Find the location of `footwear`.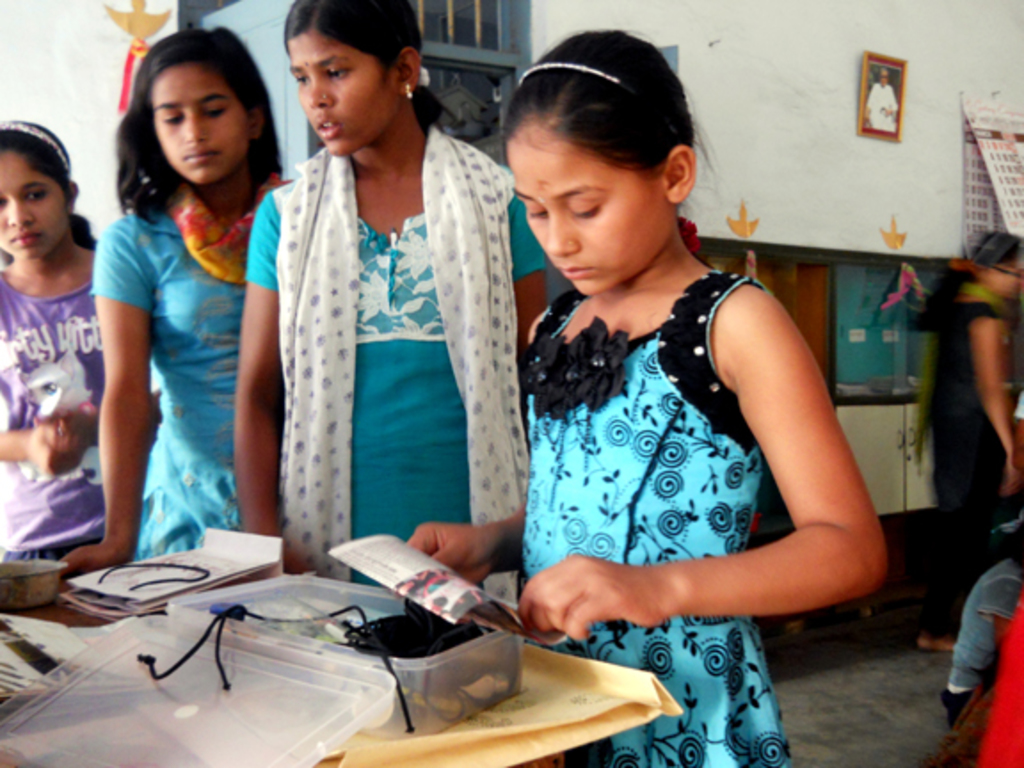
Location: <bbox>917, 636, 958, 652</bbox>.
